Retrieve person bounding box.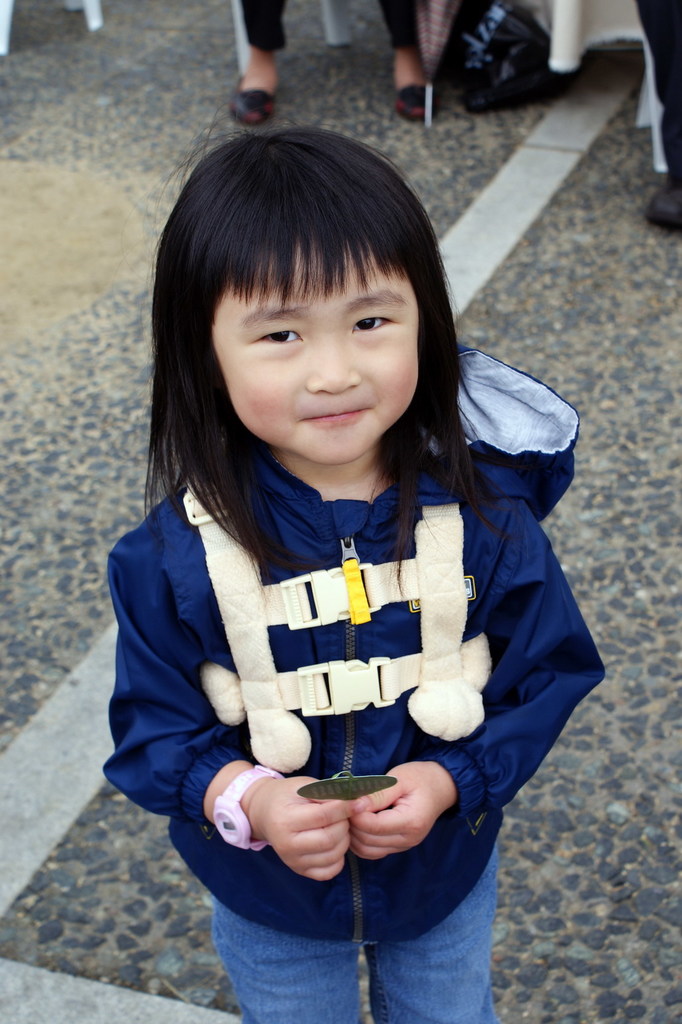
Bounding box: (628, 0, 681, 229).
